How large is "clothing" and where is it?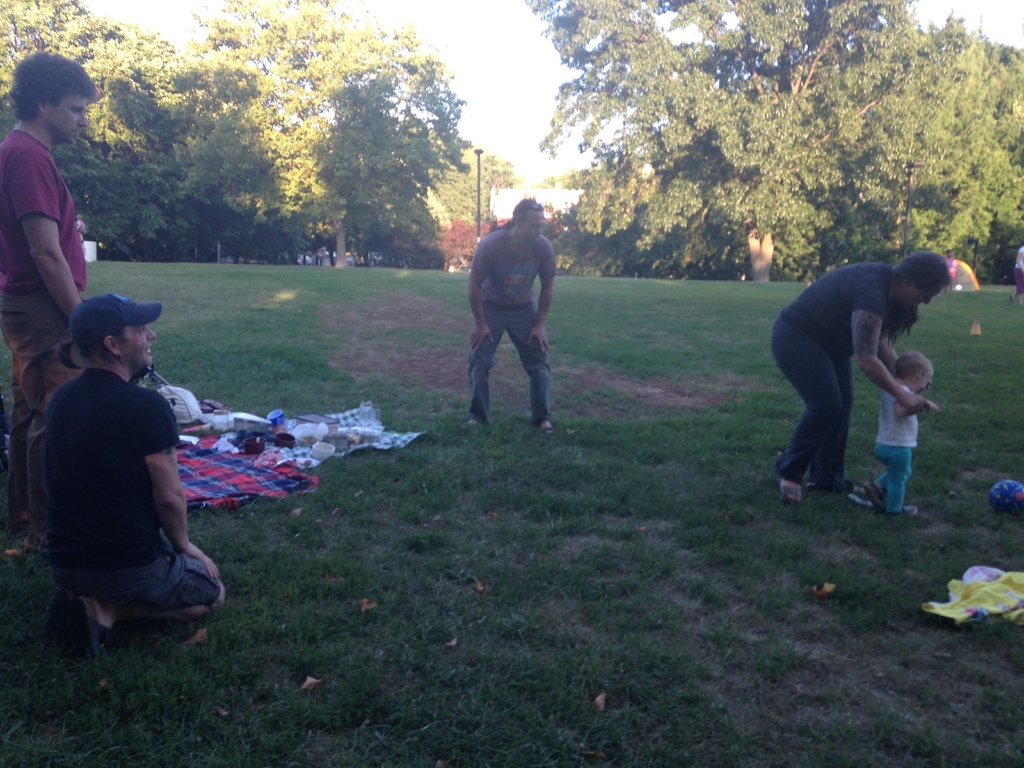
Bounding box: (x1=1016, y1=246, x2=1023, y2=297).
